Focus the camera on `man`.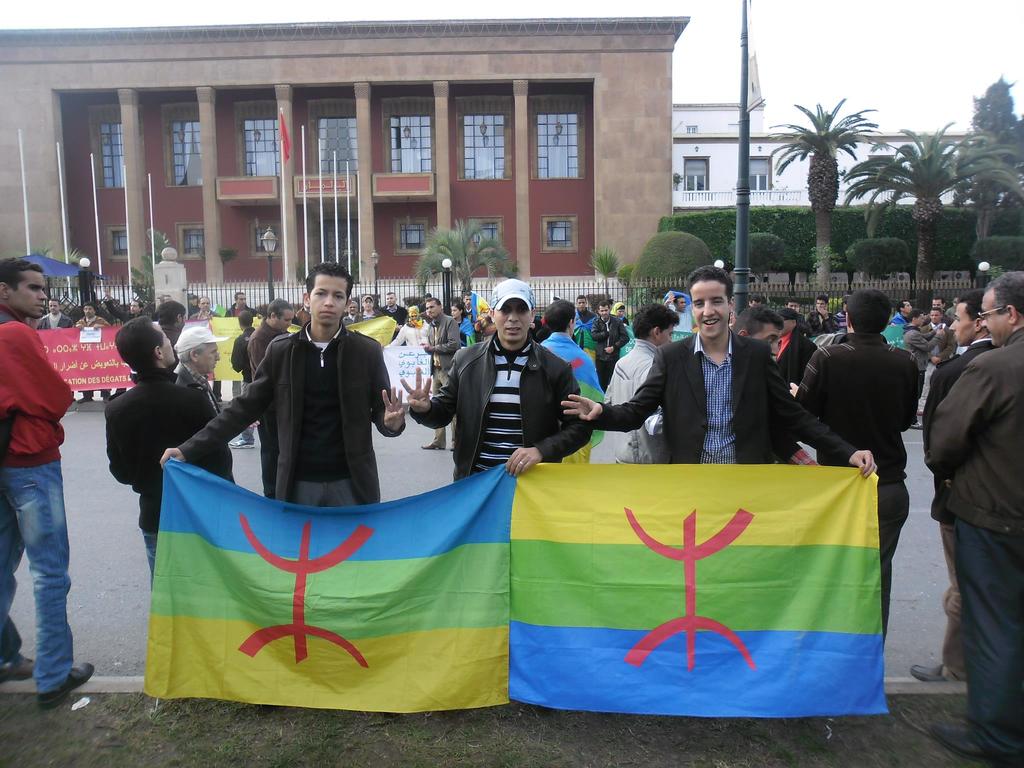
Focus region: 107, 315, 236, 593.
